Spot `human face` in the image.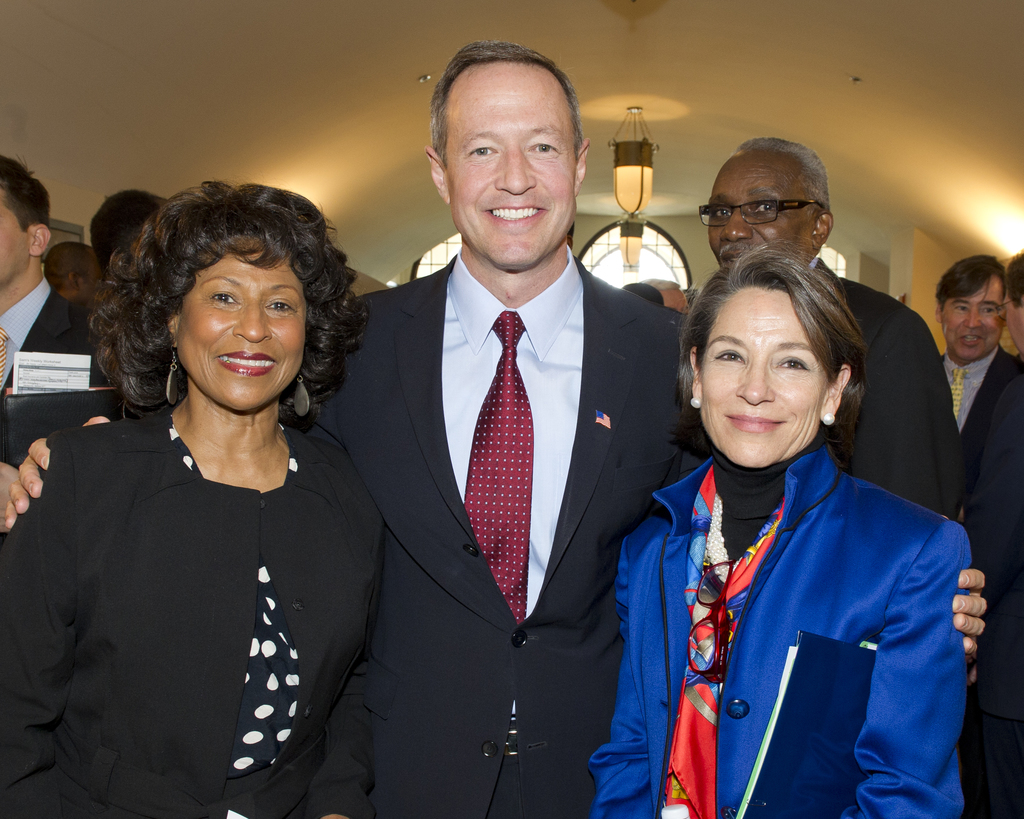
`human face` found at crop(438, 62, 586, 279).
